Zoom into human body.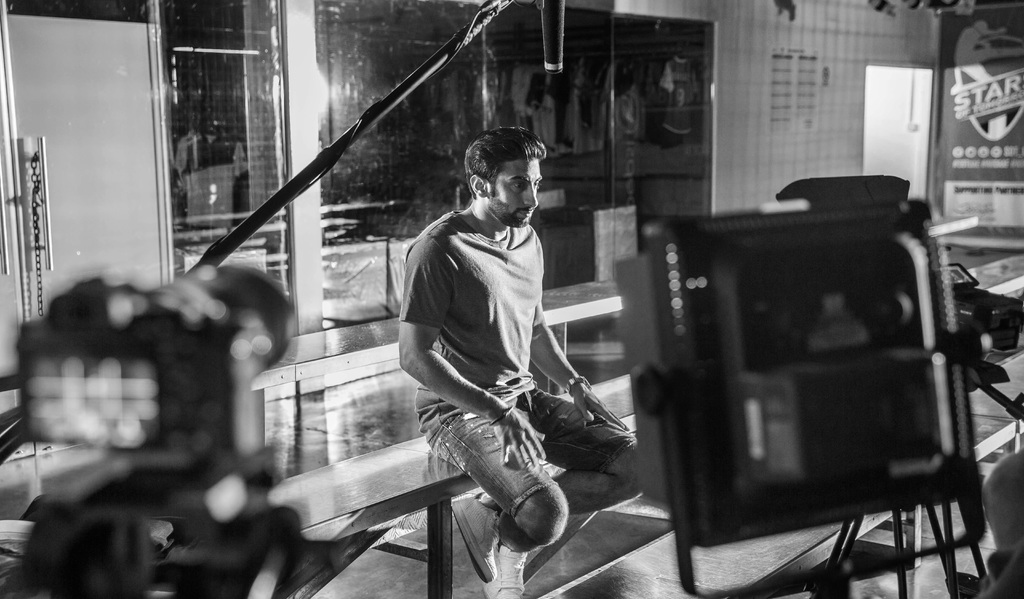
Zoom target: left=398, top=129, right=643, bottom=583.
